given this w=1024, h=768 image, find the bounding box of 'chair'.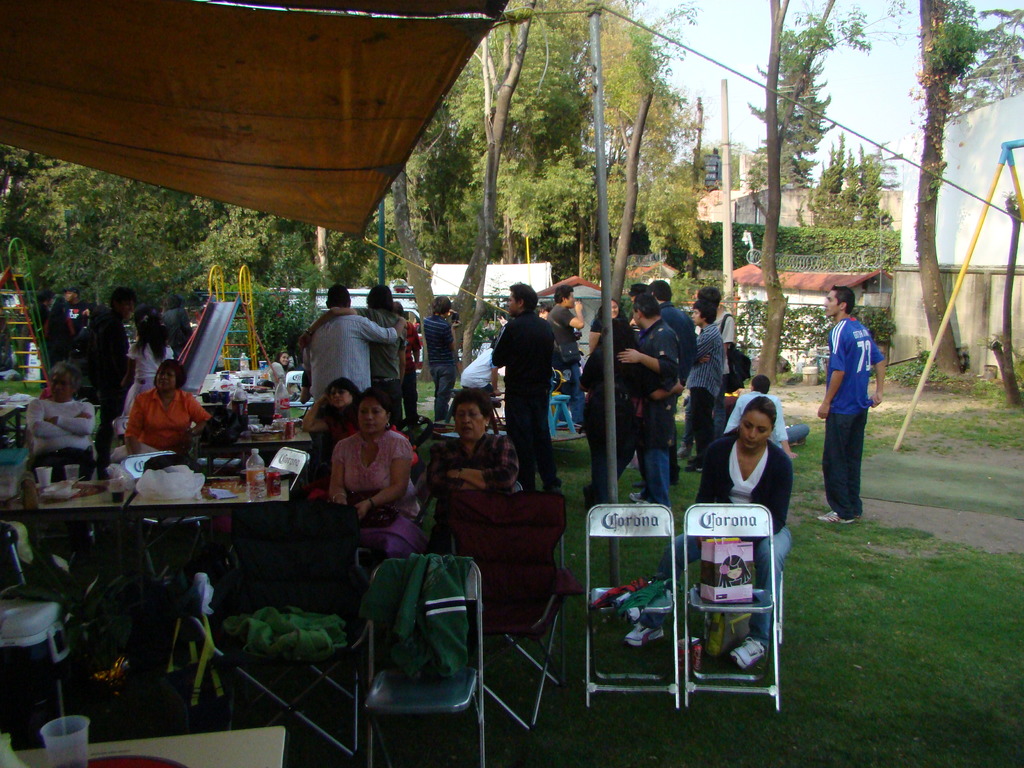
left=666, top=501, right=784, bottom=710.
